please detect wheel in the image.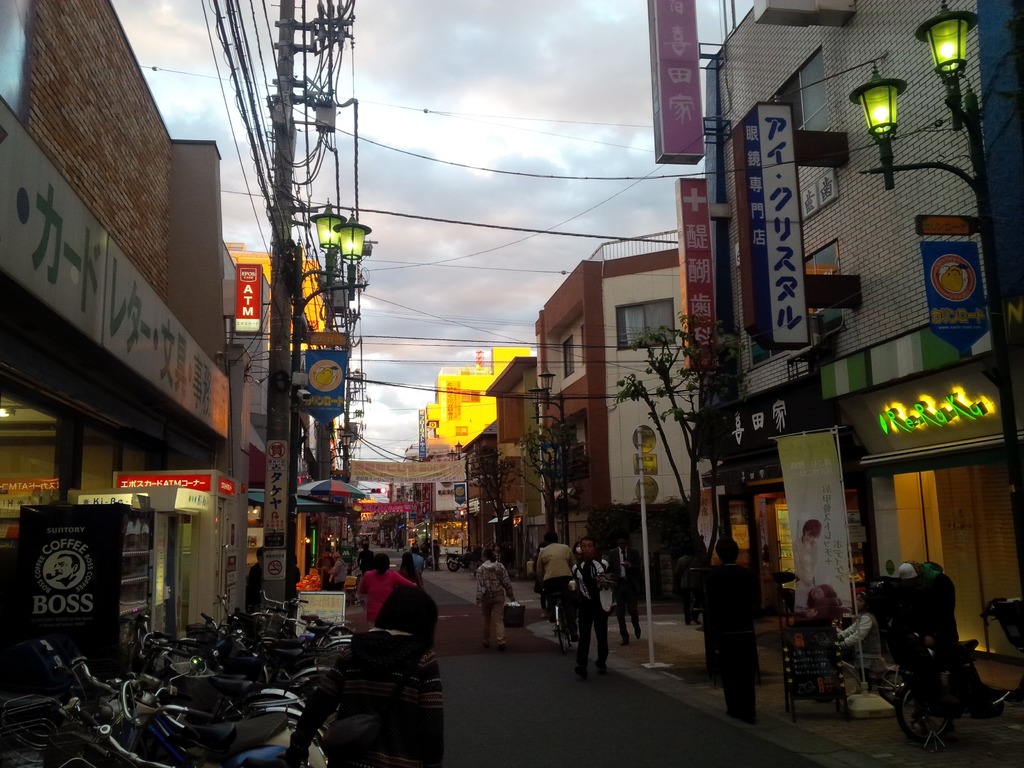
detection(273, 723, 330, 765).
